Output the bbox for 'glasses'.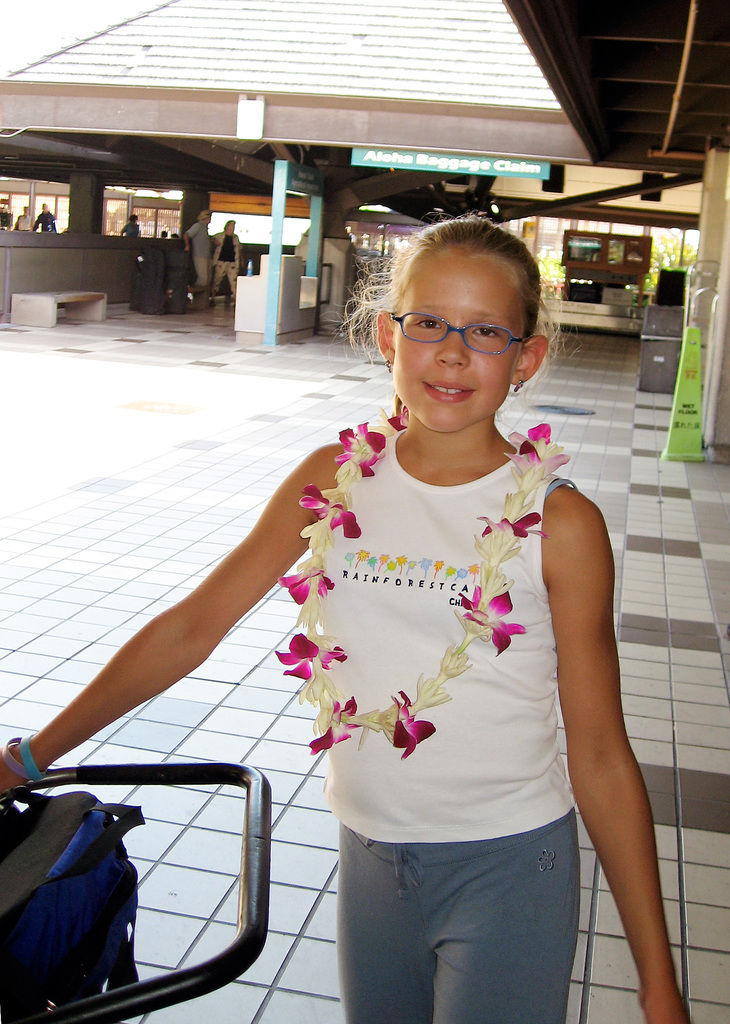
[381, 300, 530, 355].
